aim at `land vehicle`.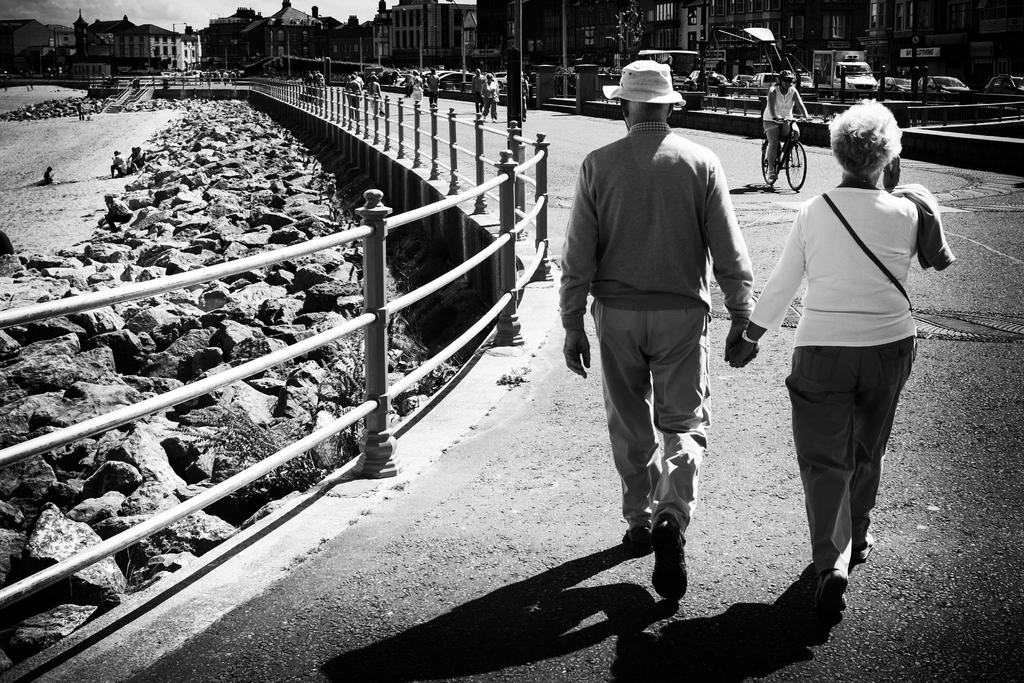
Aimed at select_region(753, 70, 776, 85).
